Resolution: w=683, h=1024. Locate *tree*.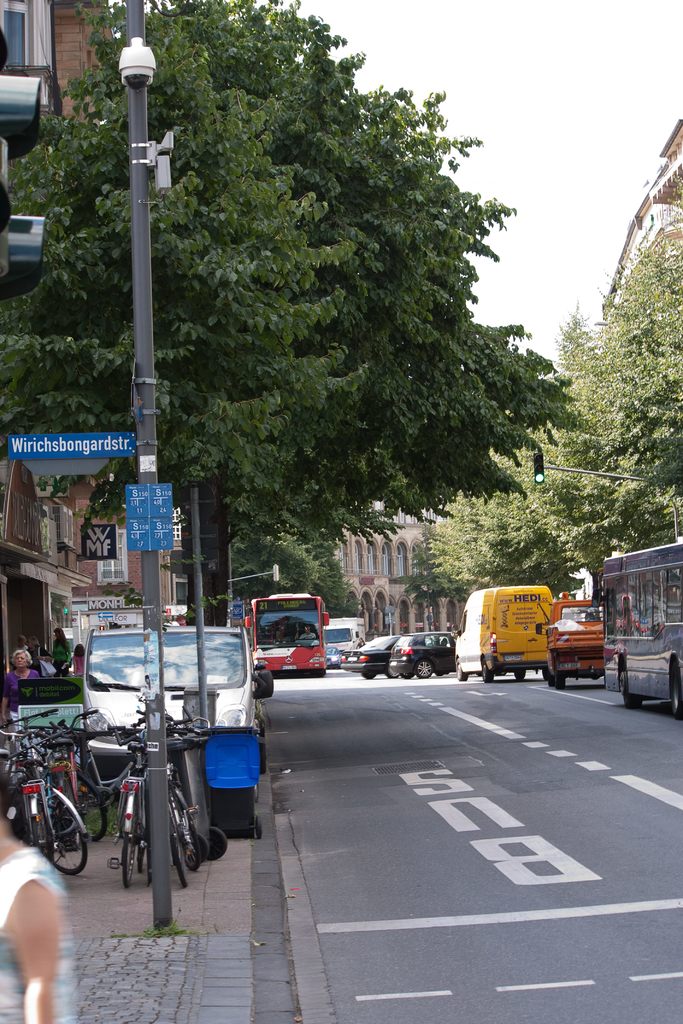
Rect(258, 528, 316, 609).
